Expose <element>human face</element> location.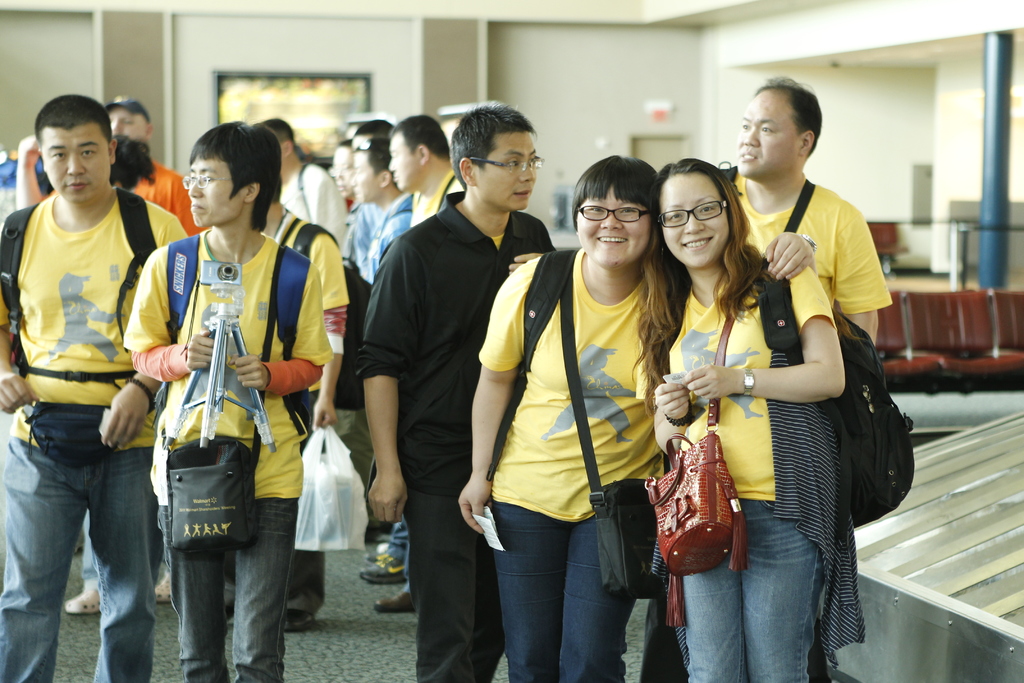
Exposed at <box>110,109,148,139</box>.
